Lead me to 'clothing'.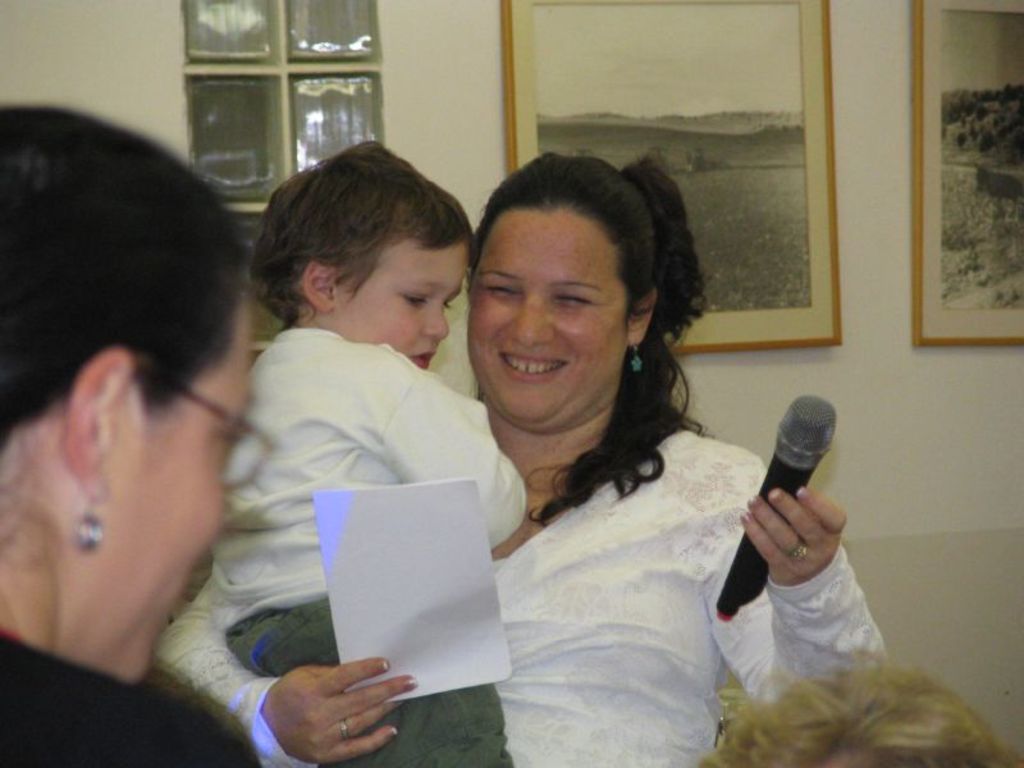
Lead to <region>0, 630, 251, 767</region>.
